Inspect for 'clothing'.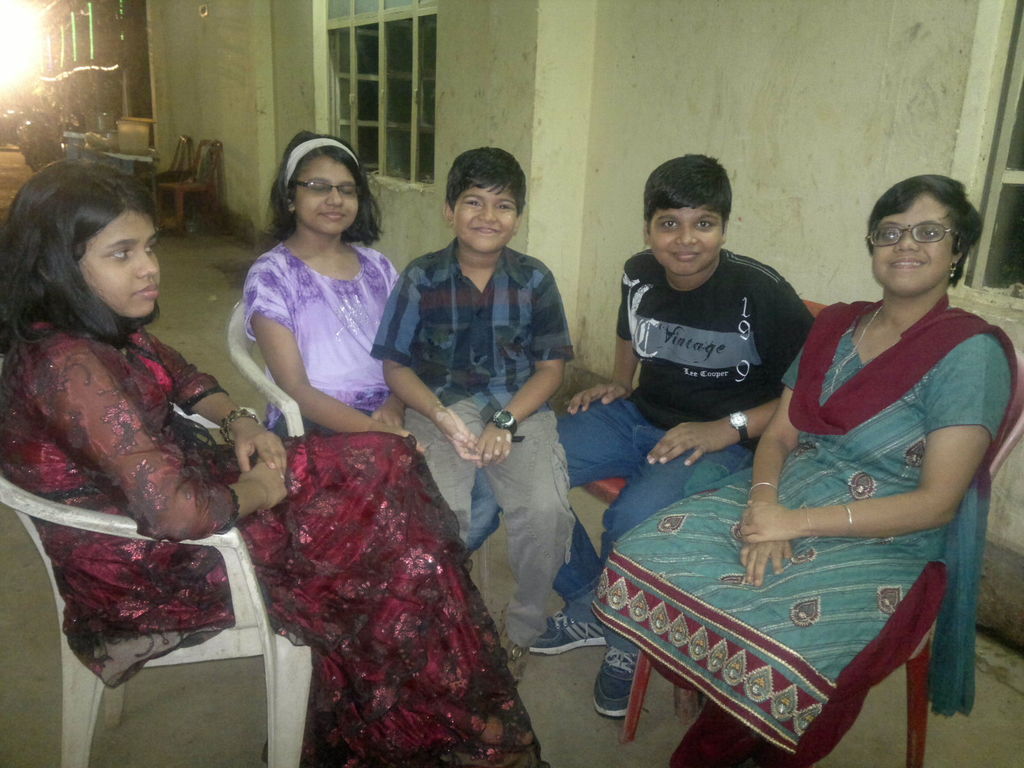
Inspection: box=[0, 309, 556, 767].
